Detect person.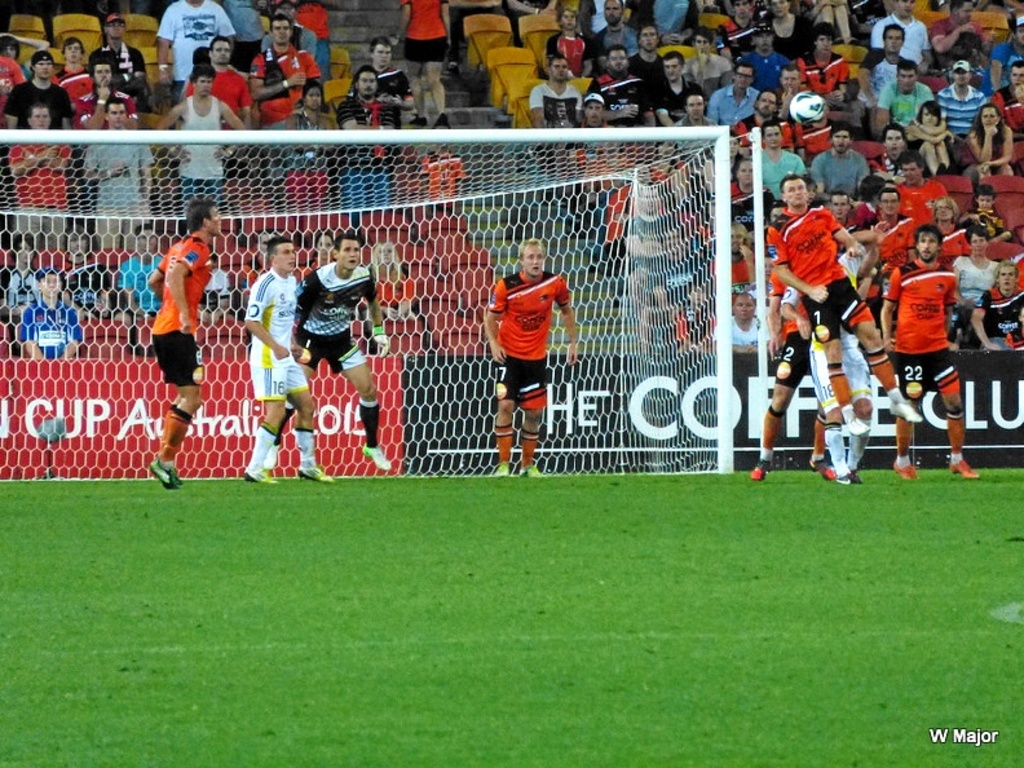
Detected at (left=87, top=100, right=153, bottom=216).
